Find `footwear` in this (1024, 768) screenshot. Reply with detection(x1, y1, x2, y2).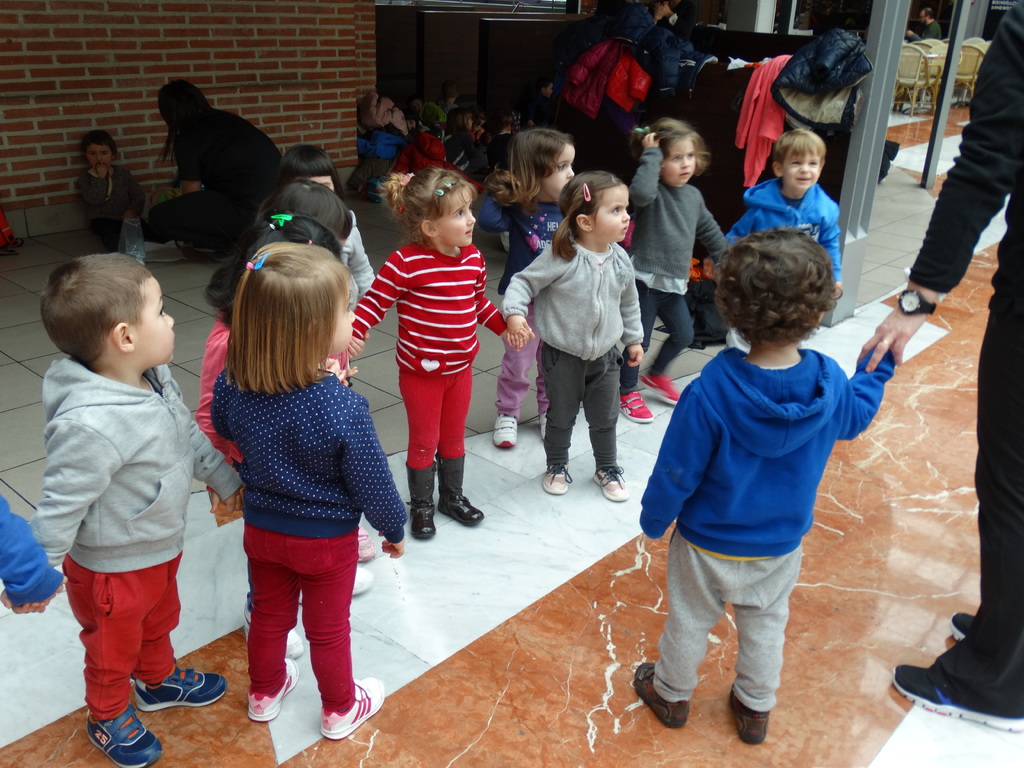
detection(241, 653, 298, 726).
